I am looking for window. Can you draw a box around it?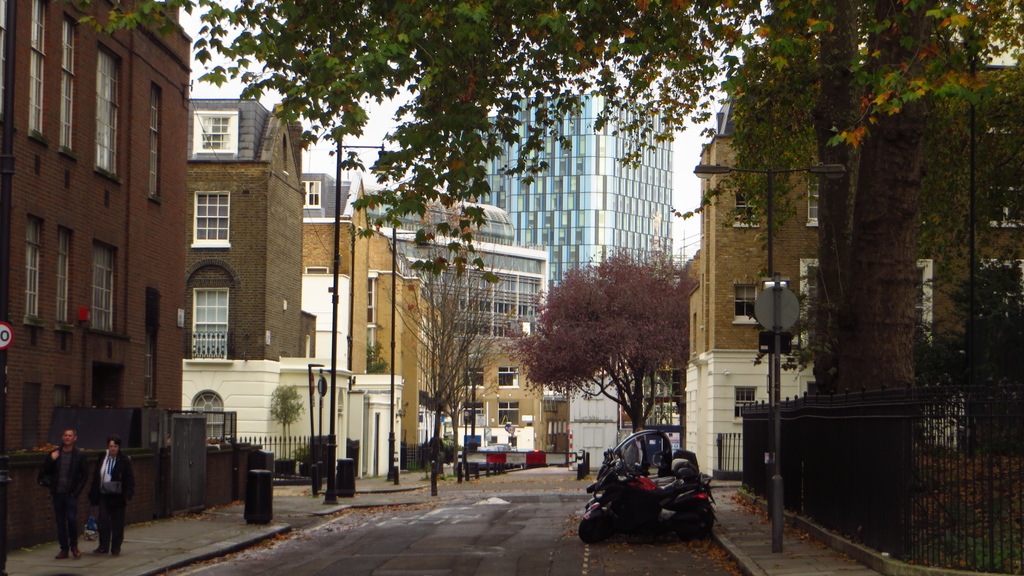
Sure, the bounding box is <bbox>804, 168, 819, 228</bbox>.
